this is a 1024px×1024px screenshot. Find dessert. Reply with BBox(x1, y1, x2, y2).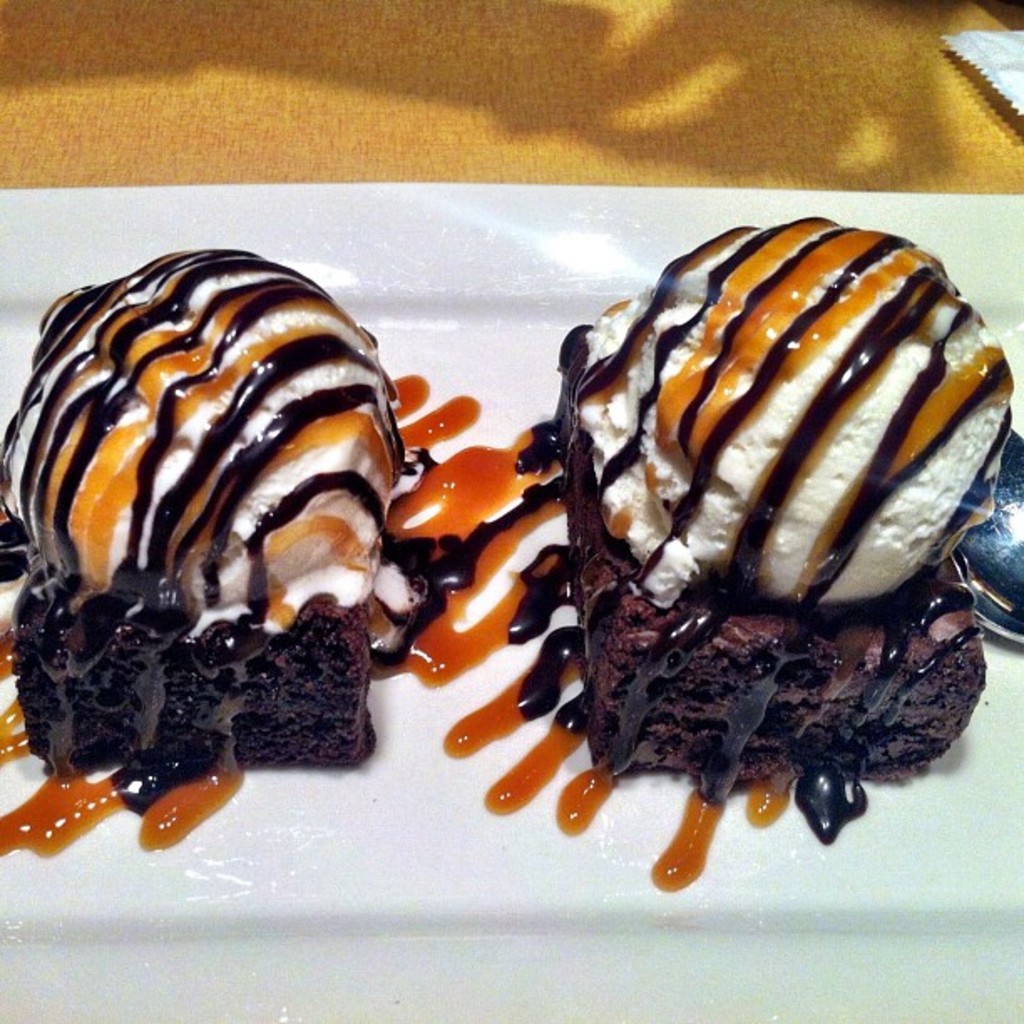
BBox(467, 243, 1023, 888).
